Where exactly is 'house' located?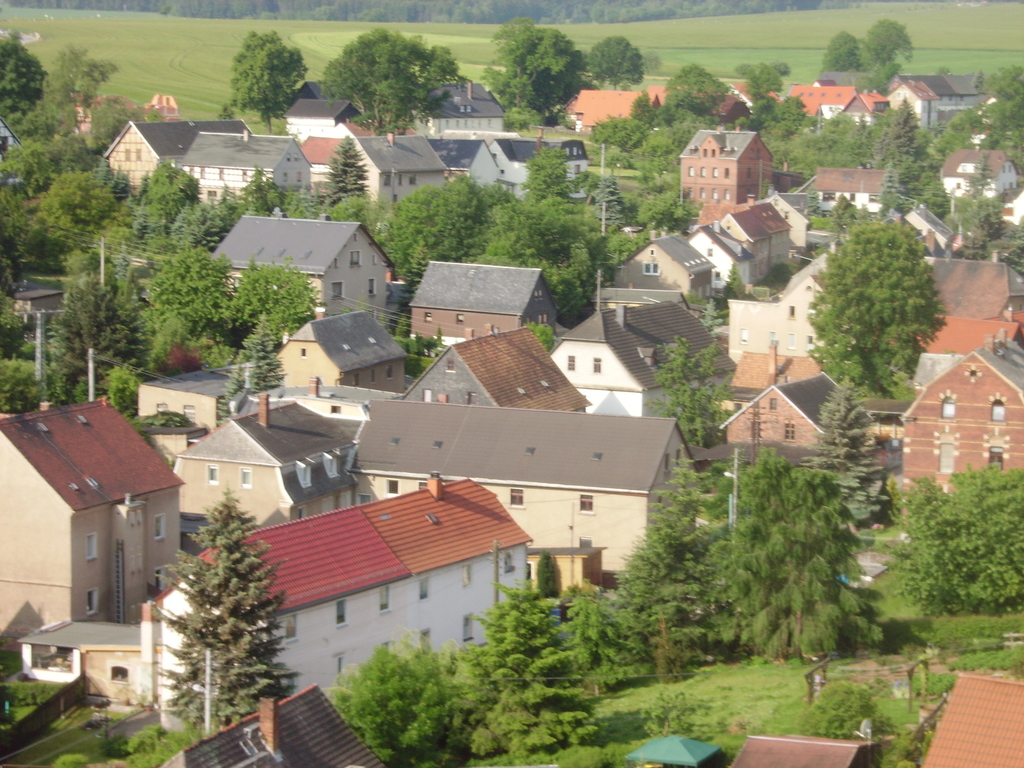
Its bounding box is region(177, 390, 361, 541).
